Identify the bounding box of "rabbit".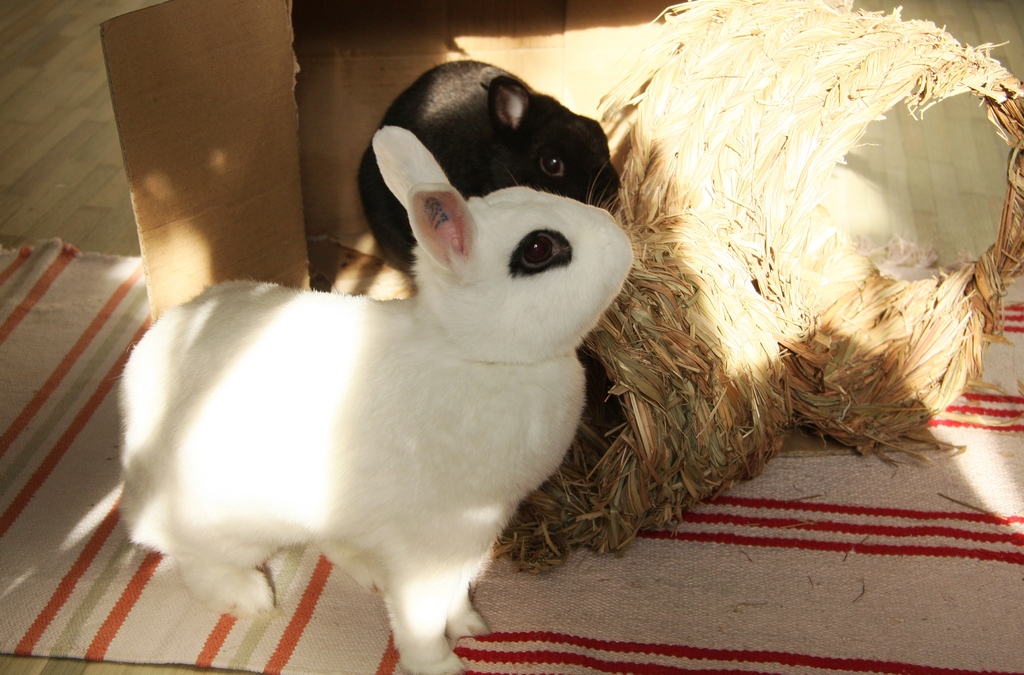
crop(118, 123, 634, 674).
